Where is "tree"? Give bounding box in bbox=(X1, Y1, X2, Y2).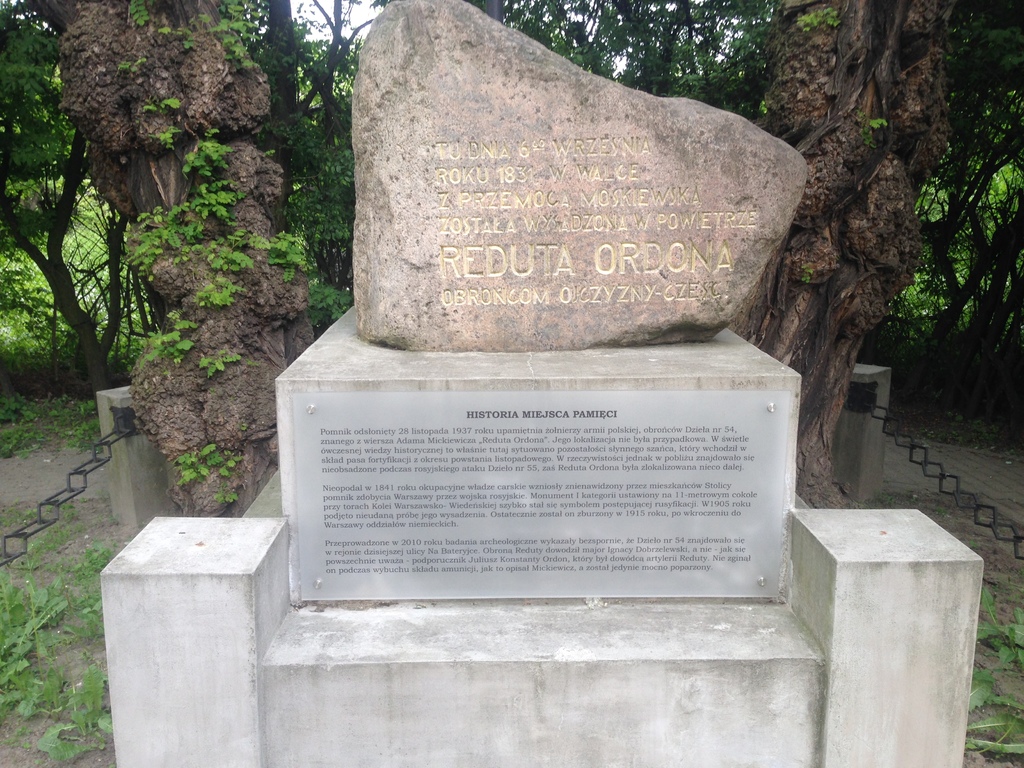
bbox=(0, 0, 131, 391).
